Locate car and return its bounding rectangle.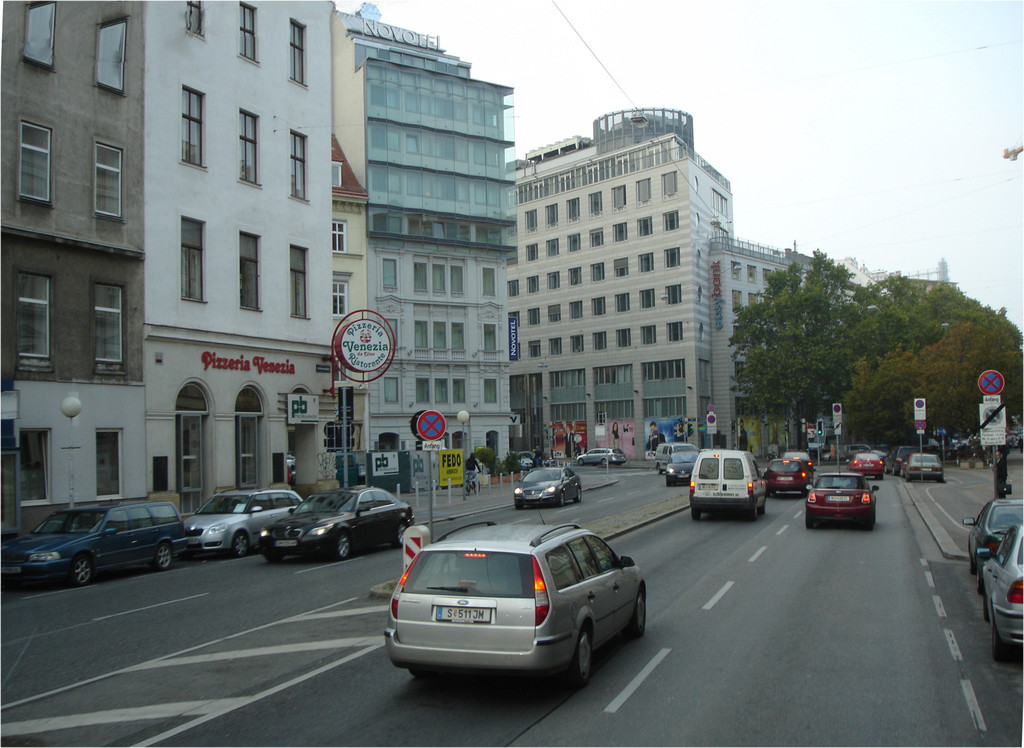
BBox(266, 478, 415, 561).
